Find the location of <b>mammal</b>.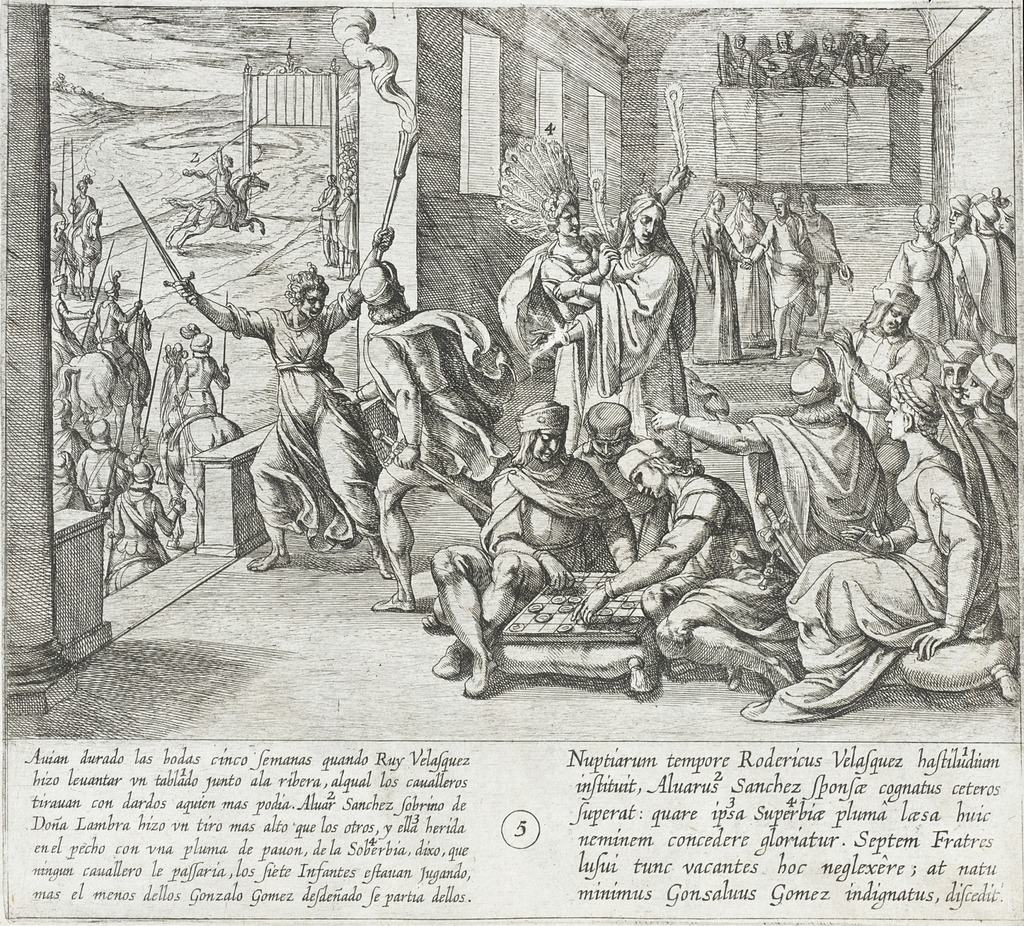
Location: (305,167,334,258).
